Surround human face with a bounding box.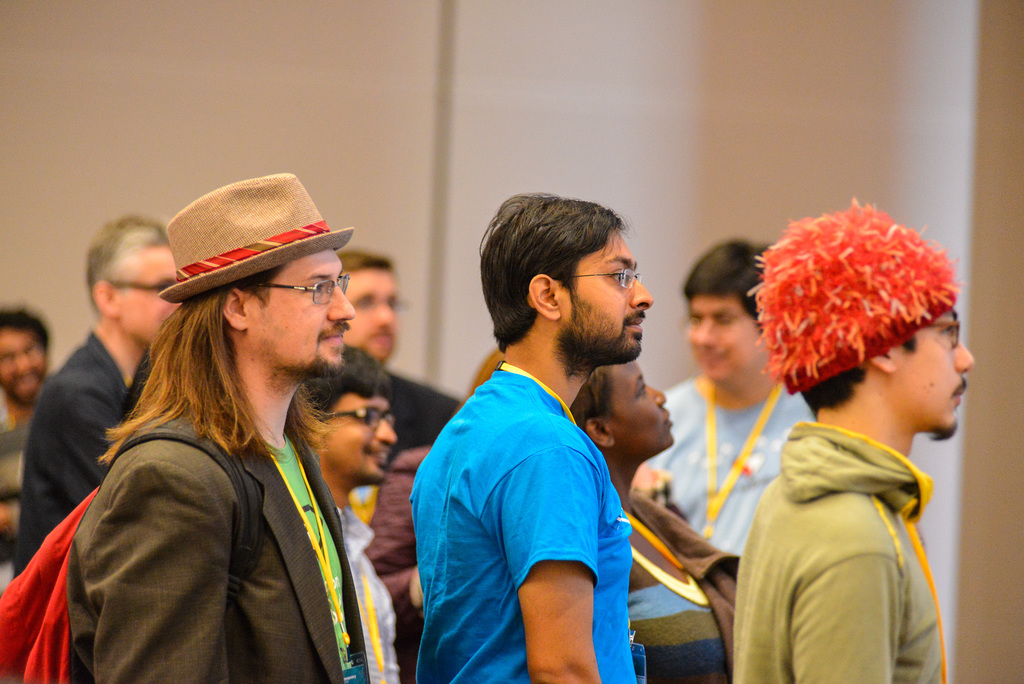
<box>118,247,181,345</box>.
